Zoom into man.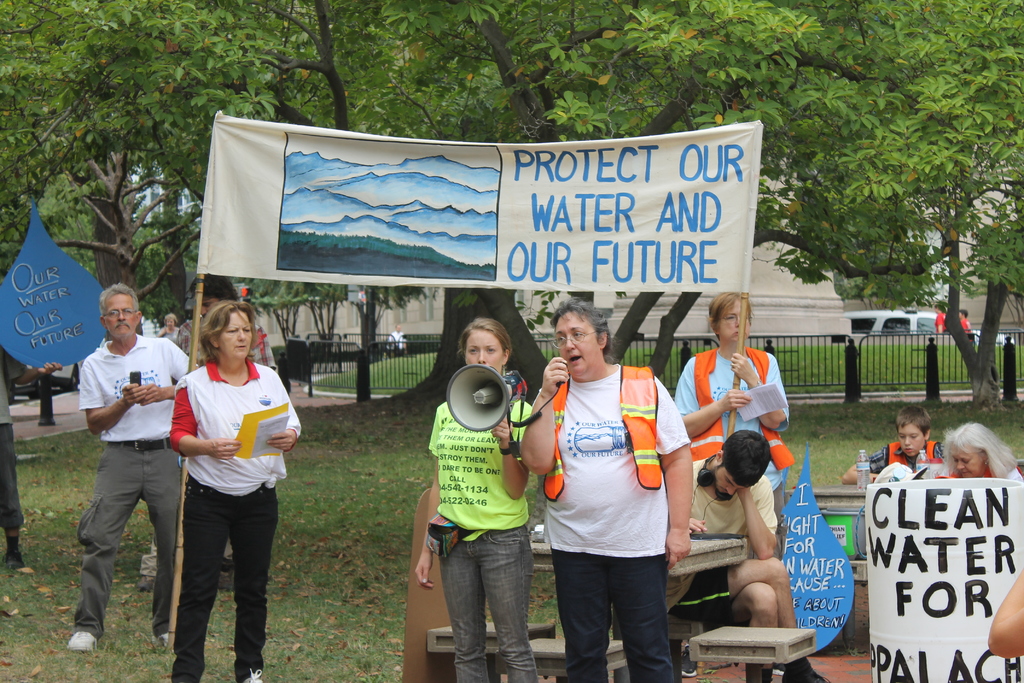
Zoom target: x1=663 y1=427 x2=829 y2=682.
